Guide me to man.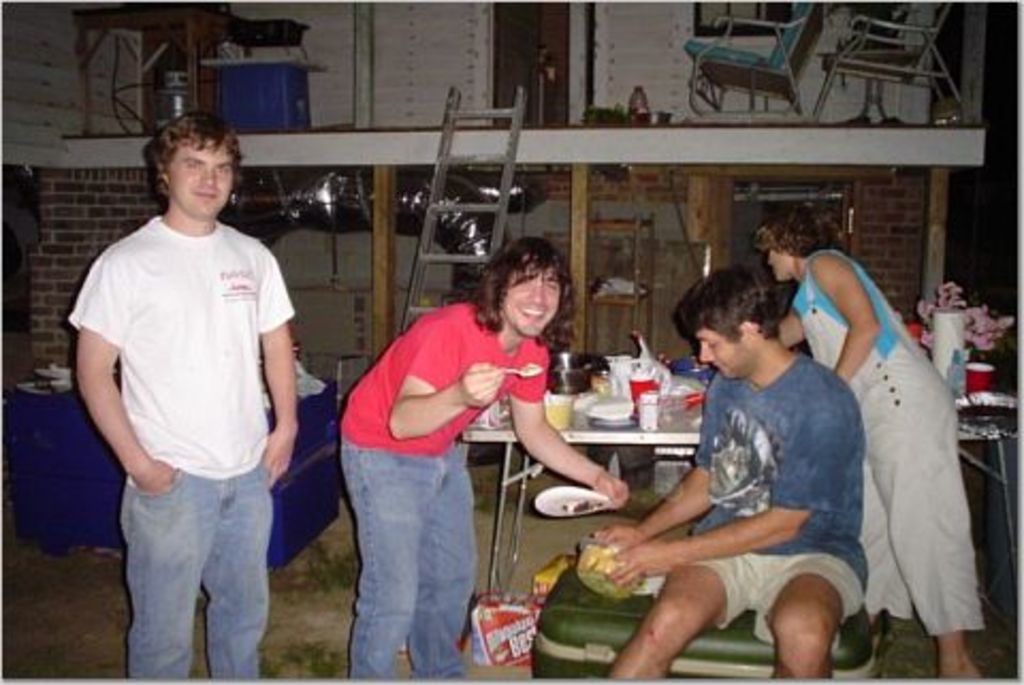
Guidance: detection(591, 265, 868, 683).
